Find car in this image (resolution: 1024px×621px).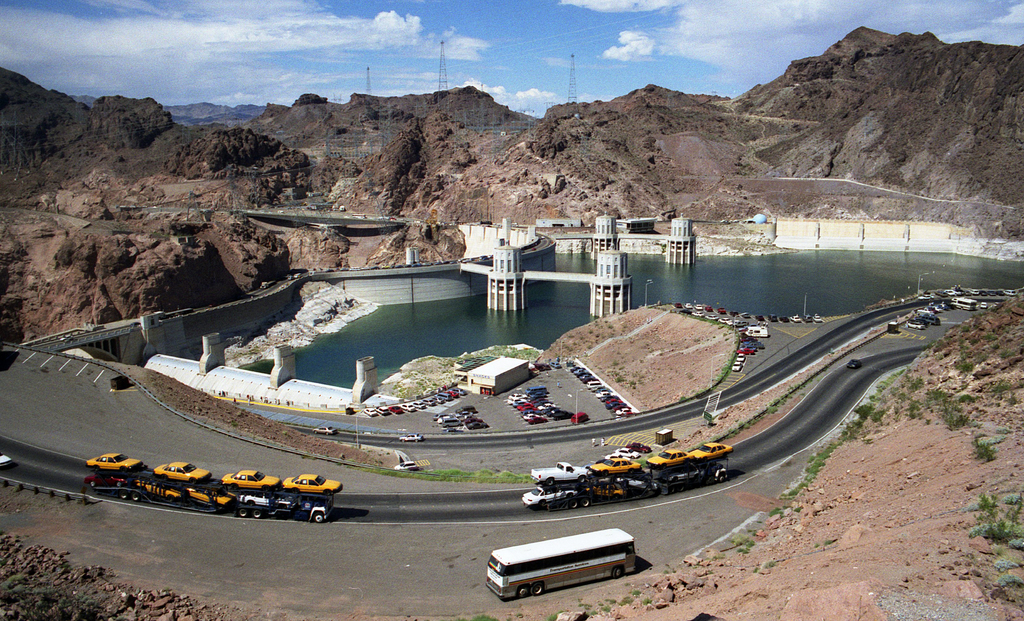
l=87, t=454, r=142, b=472.
